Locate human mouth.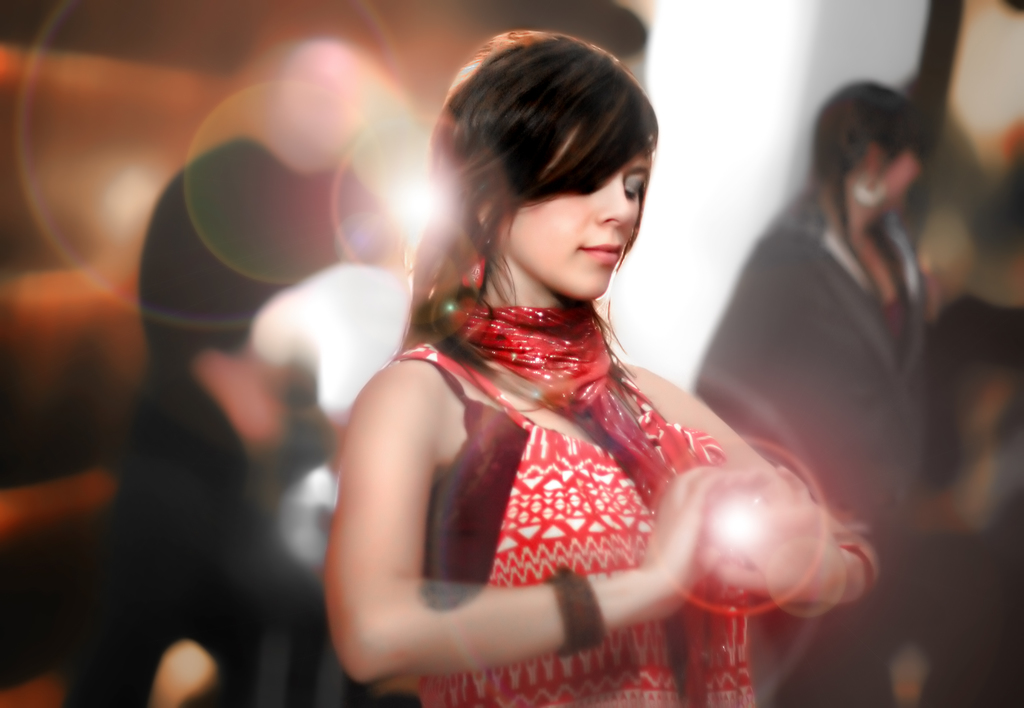
Bounding box: <region>579, 245, 620, 264</region>.
